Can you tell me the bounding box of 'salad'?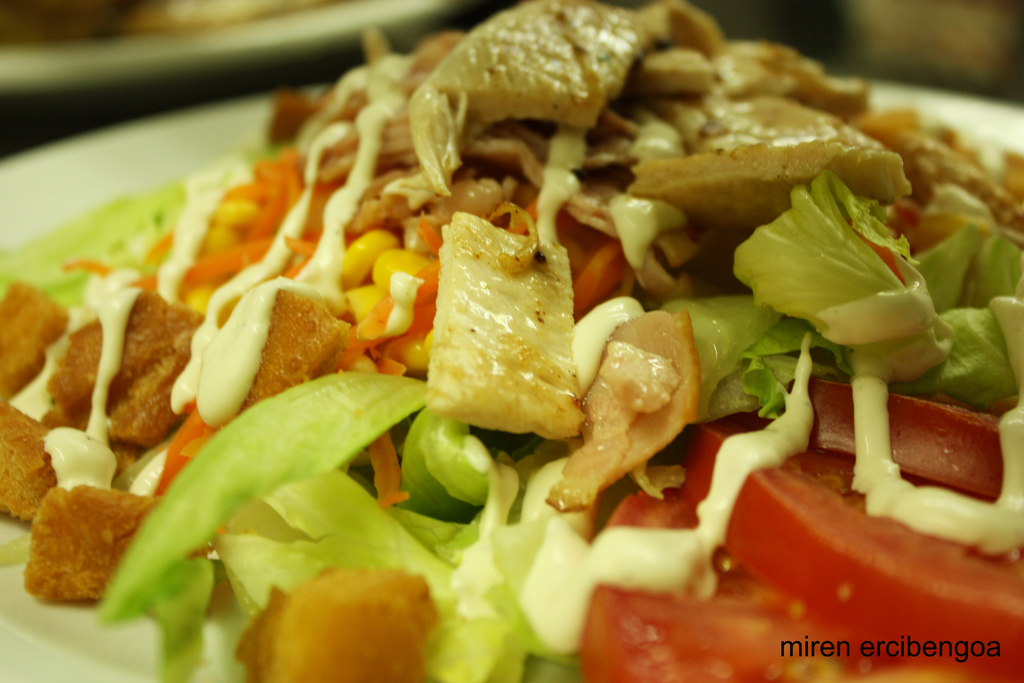
locate(0, 0, 1023, 682).
